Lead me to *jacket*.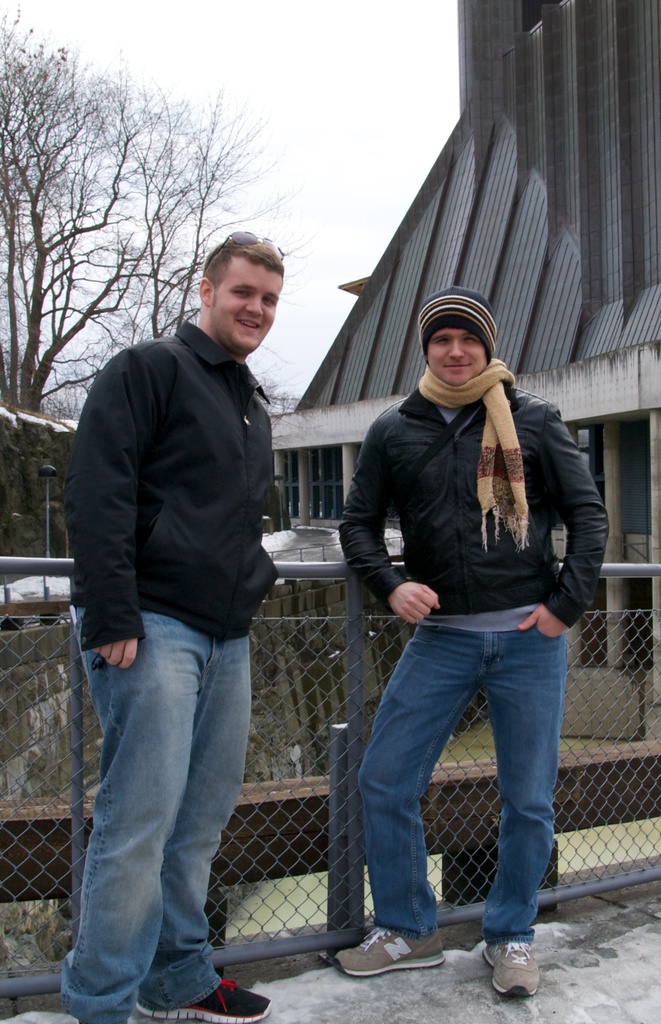
Lead to pyautogui.locateOnScreen(337, 381, 608, 623).
